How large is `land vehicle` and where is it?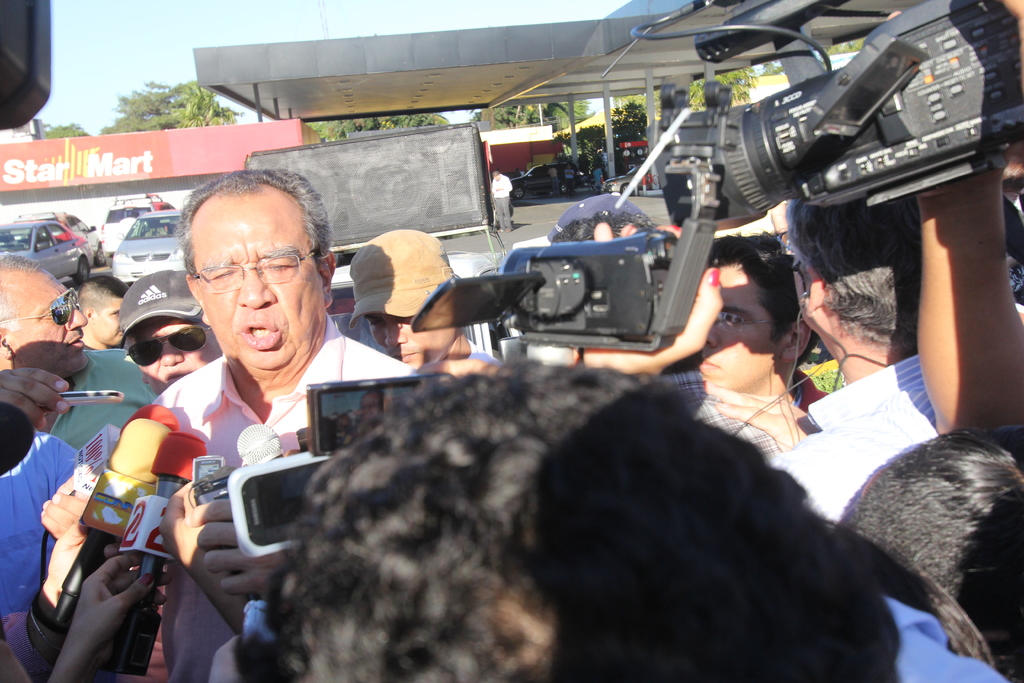
Bounding box: bbox=(110, 210, 184, 281).
